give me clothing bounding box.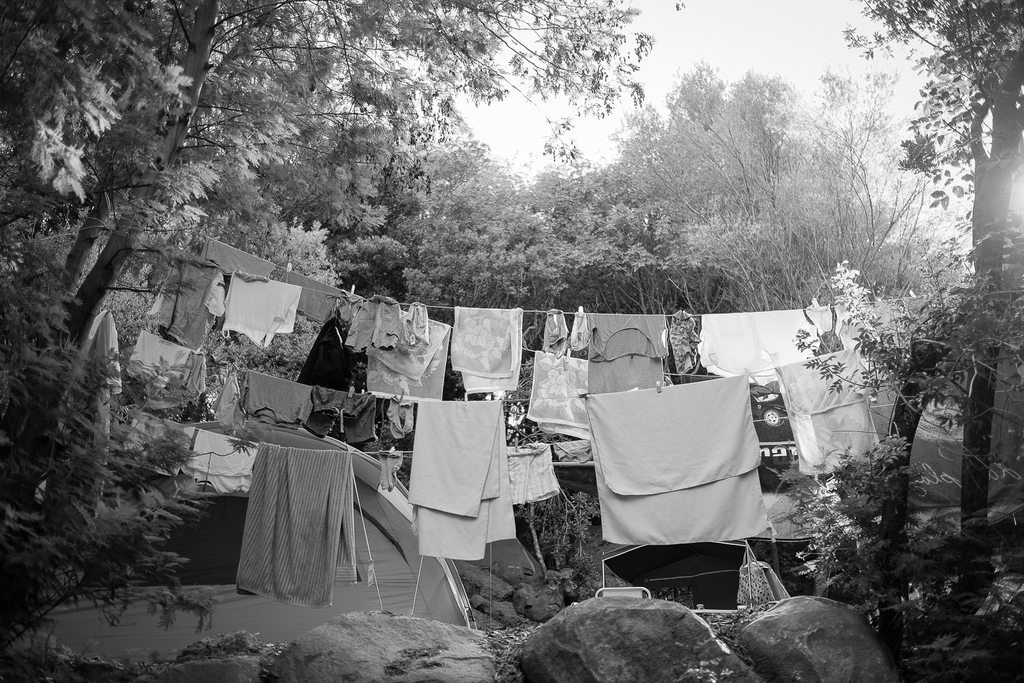
[344, 296, 406, 360].
